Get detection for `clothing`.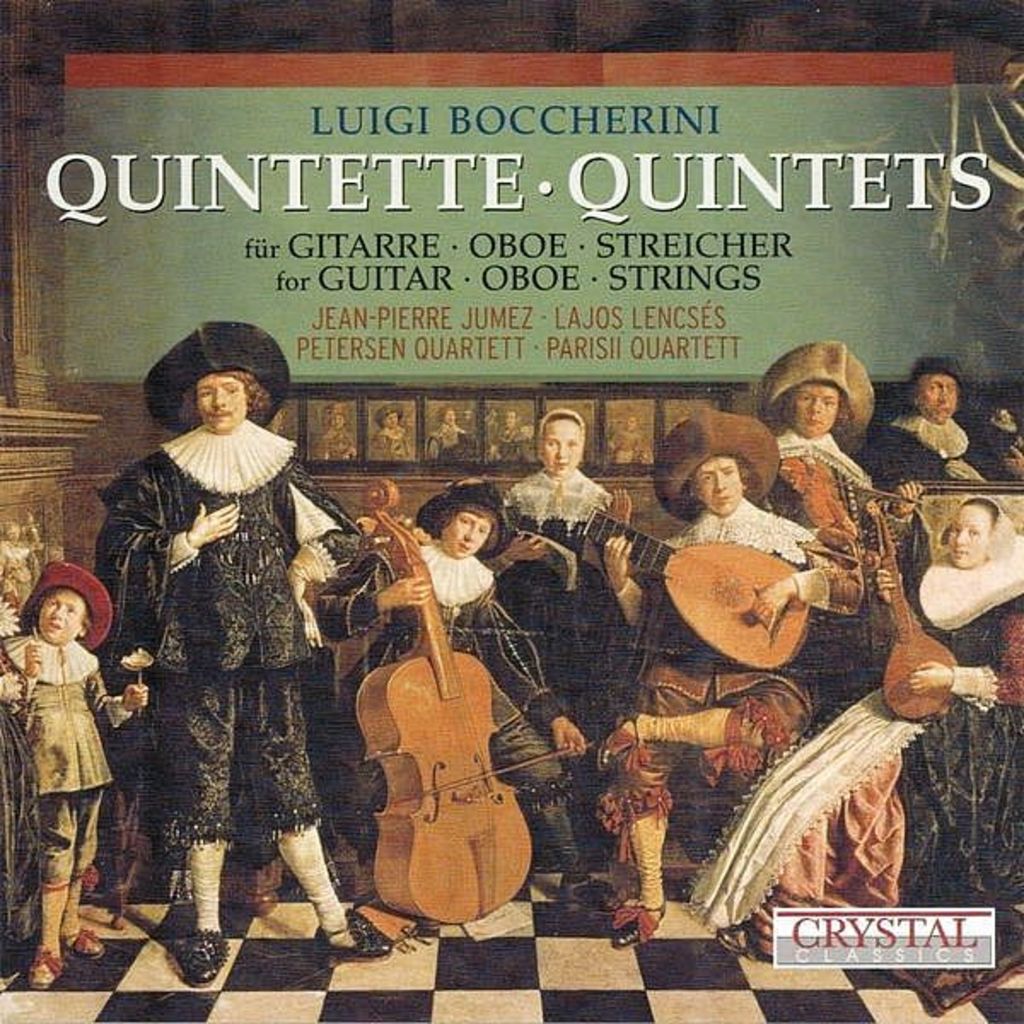
Detection: <box>500,466,628,840</box>.
